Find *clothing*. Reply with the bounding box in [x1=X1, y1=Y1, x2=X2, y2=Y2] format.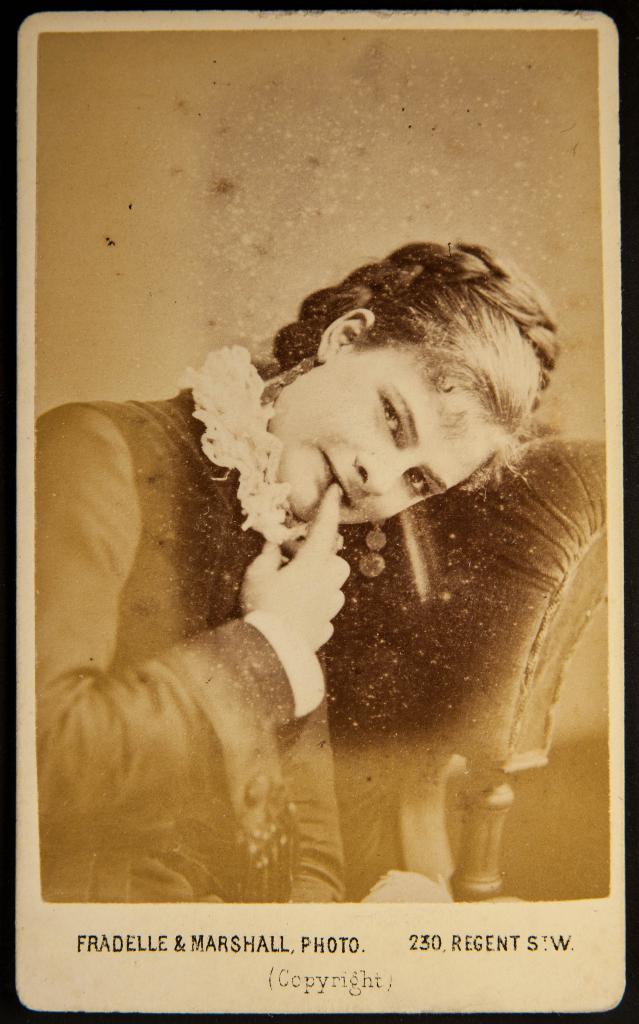
[x1=19, y1=385, x2=297, y2=896].
